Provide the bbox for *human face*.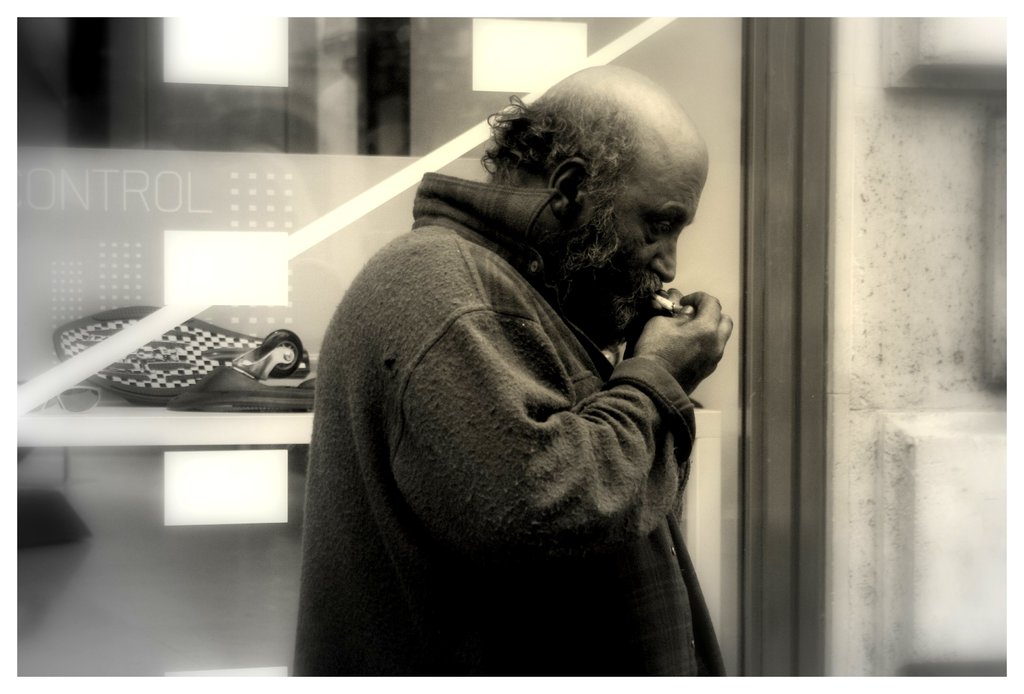
rect(600, 147, 712, 335).
